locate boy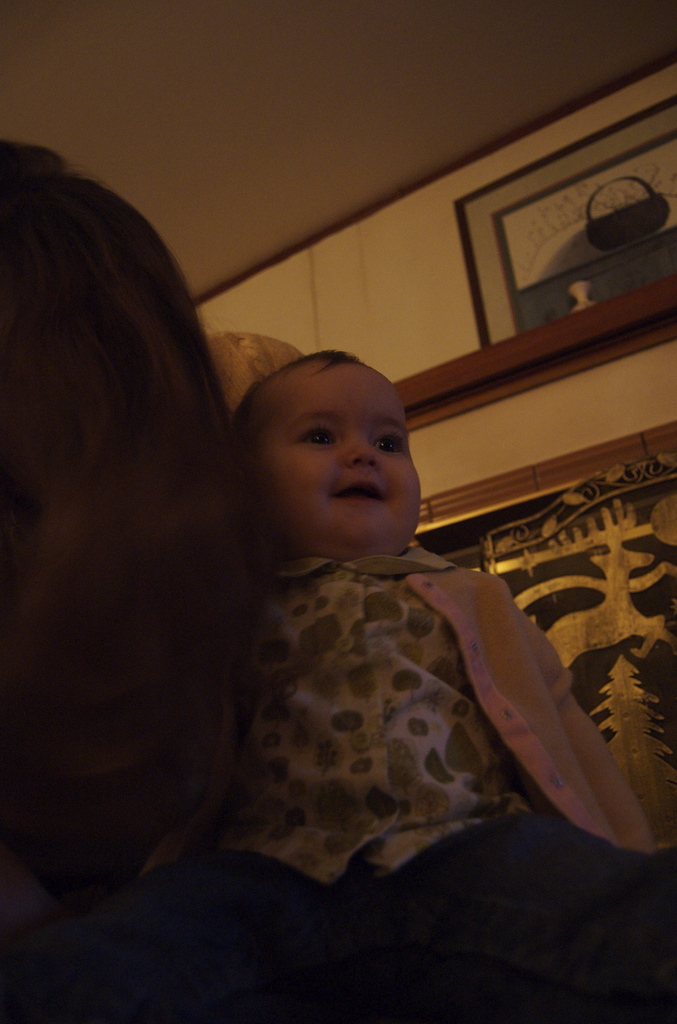
154 349 676 1023
